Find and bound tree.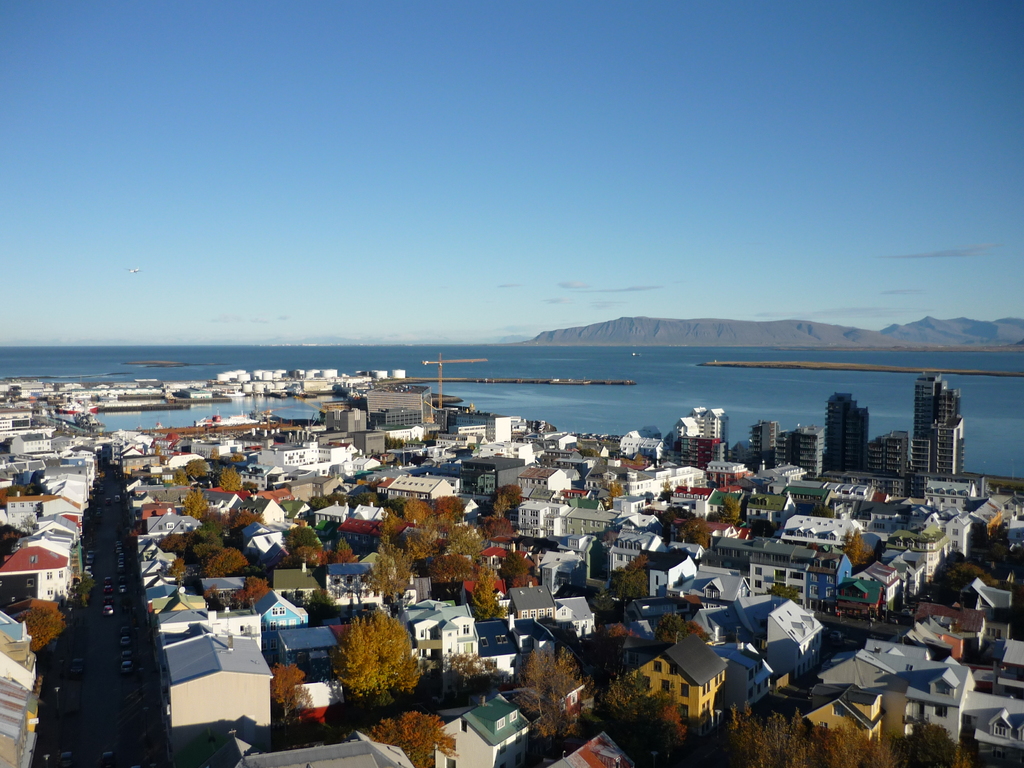
Bound: box=[181, 486, 212, 524].
